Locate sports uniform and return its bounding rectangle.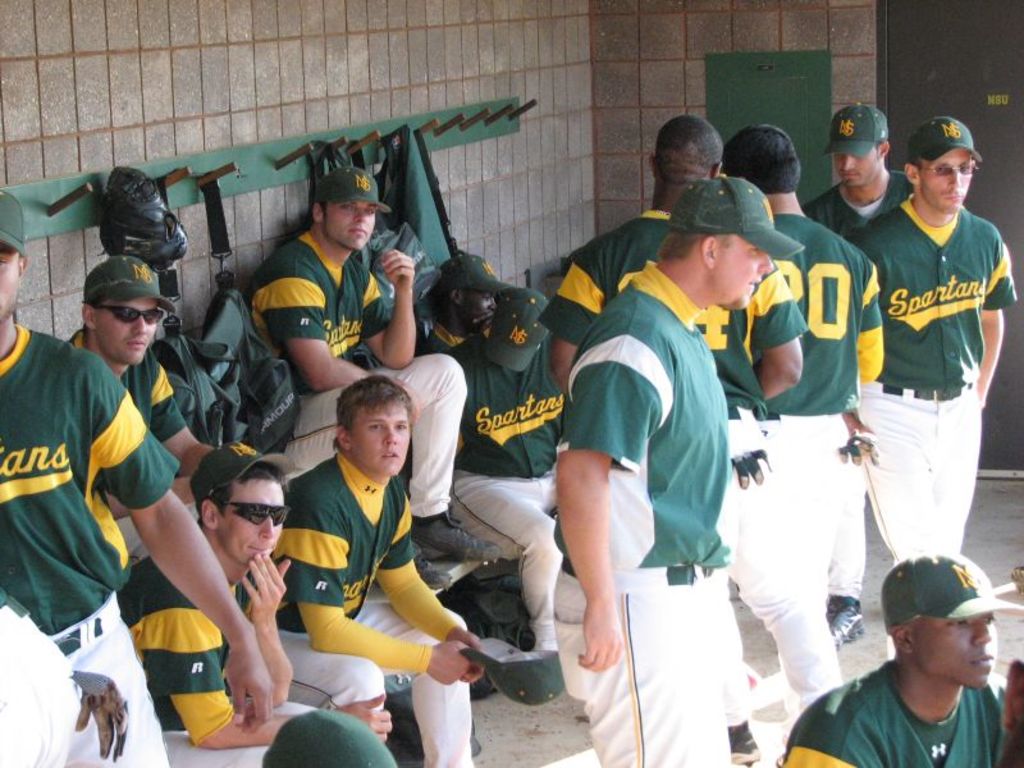
rect(532, 204, 850, 767).
